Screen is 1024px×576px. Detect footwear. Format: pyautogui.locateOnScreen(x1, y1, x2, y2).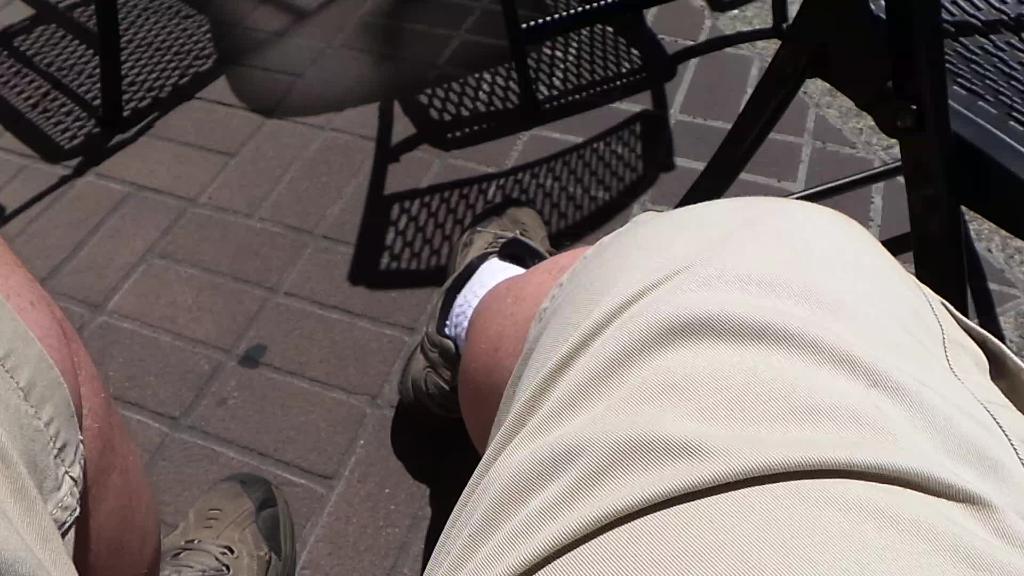
pyautogui.locateOnScreen(155, 470, 292, 575).
